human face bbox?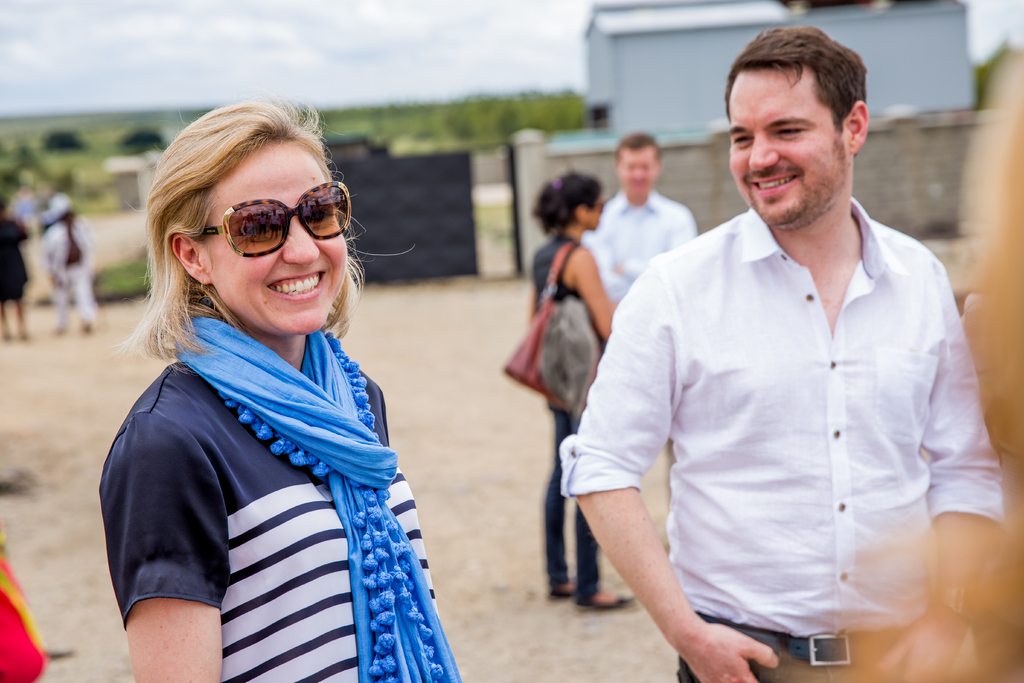
{"x1": 728, "y1": 72, "x2": 851, "y2": 228}
